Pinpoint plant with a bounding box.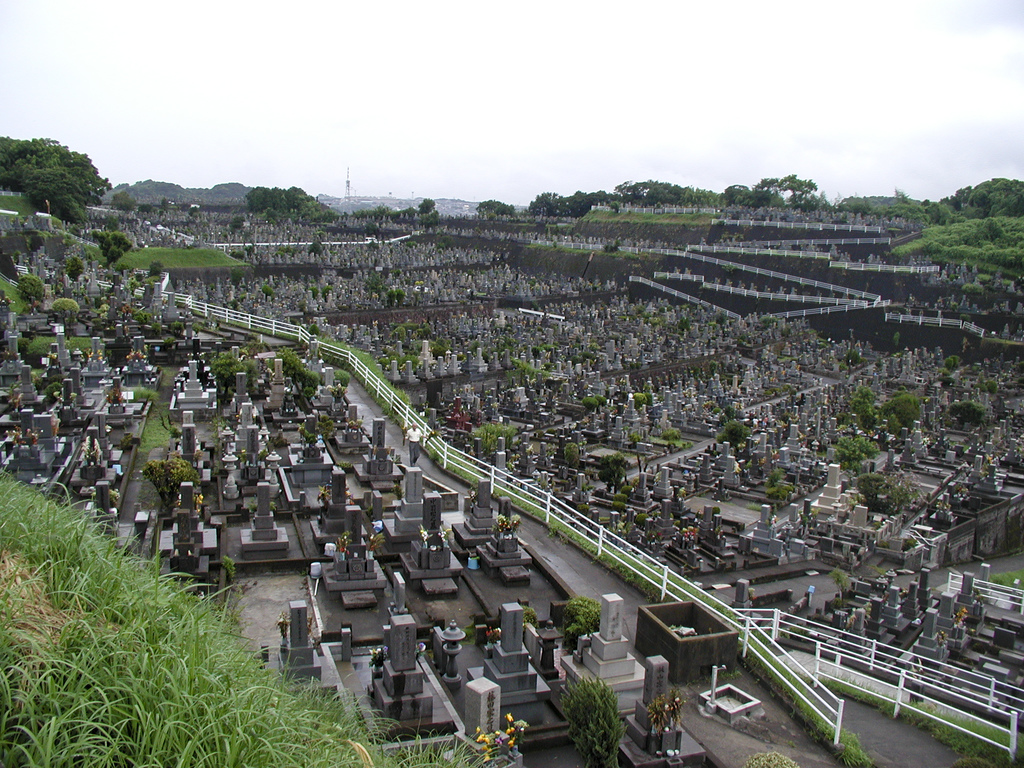
780 326 792 335.
